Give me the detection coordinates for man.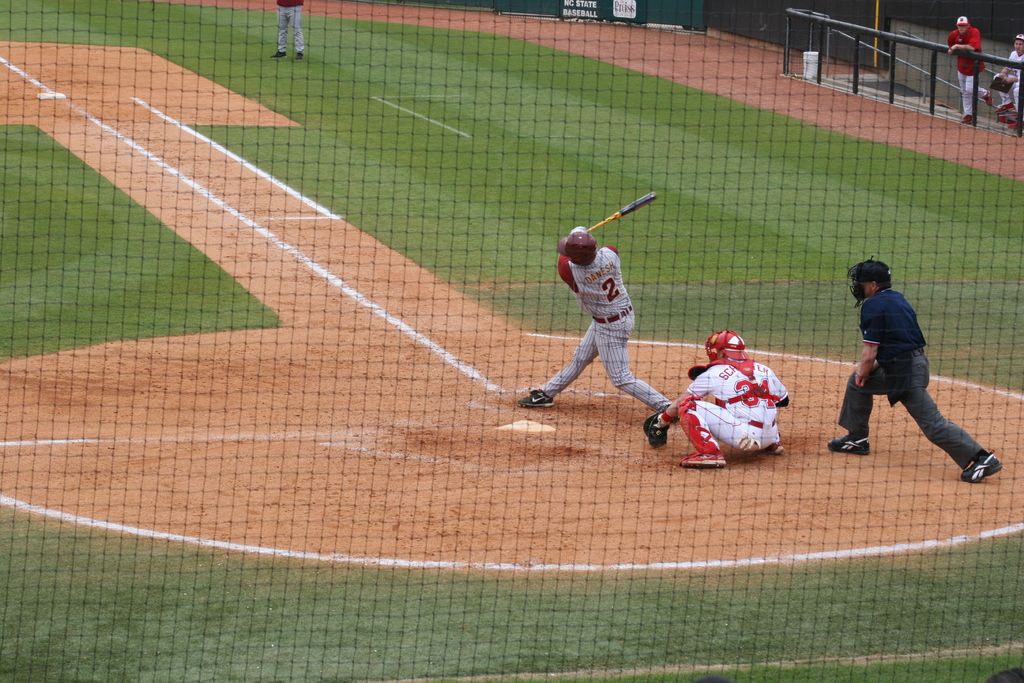
box=[996, 35, 1023, 130].
